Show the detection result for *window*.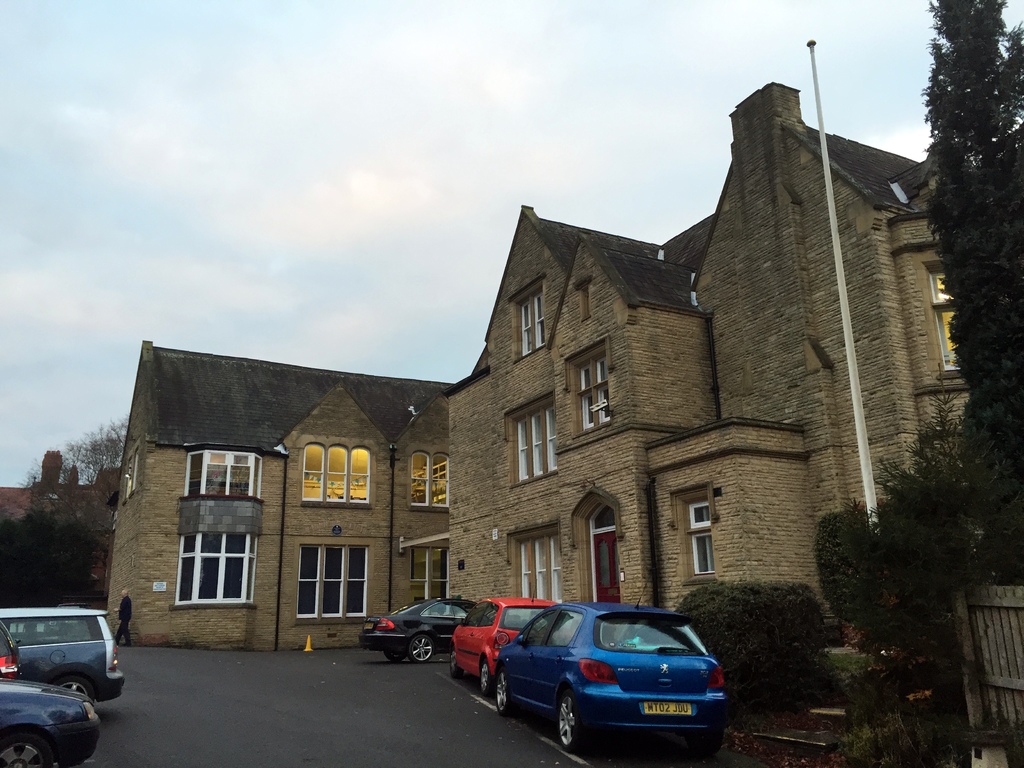
(left=303, top=442, right=325, bottom=505).
